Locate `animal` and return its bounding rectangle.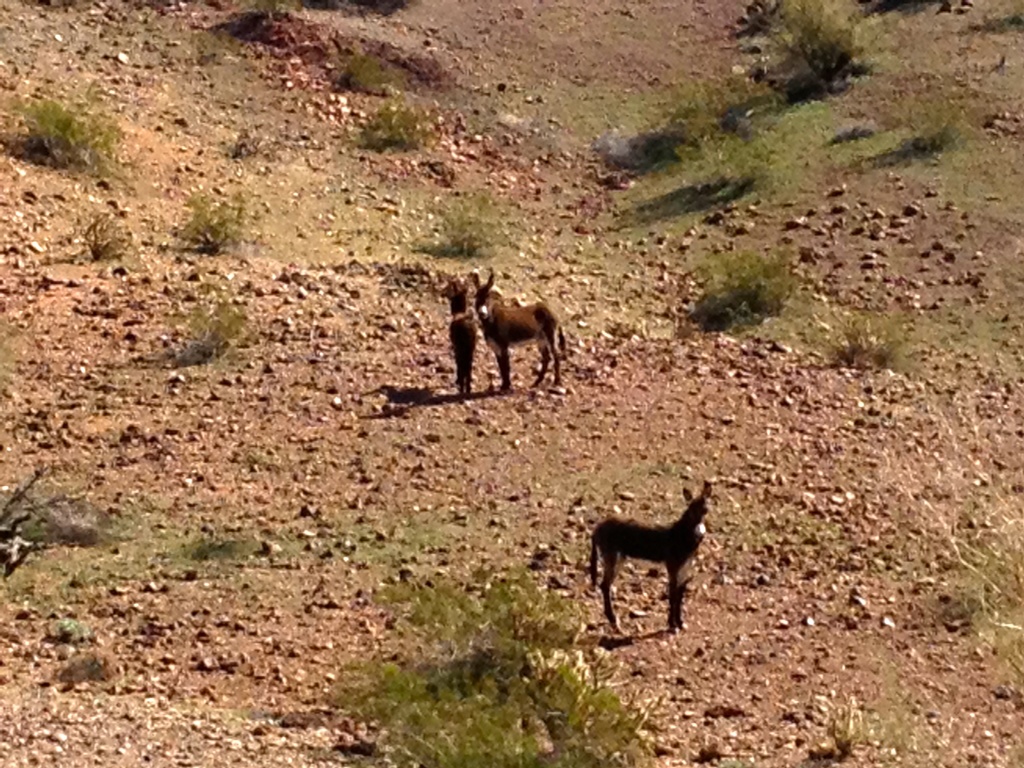
471,276,569,387.
